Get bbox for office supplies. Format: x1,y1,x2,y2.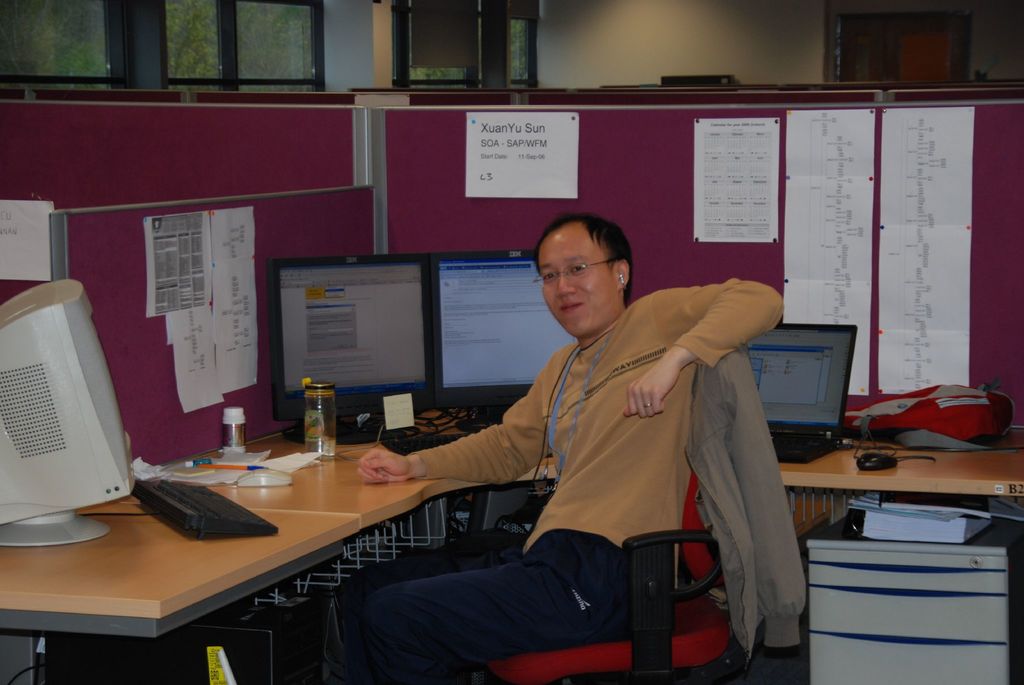
808,505,1017,684.
